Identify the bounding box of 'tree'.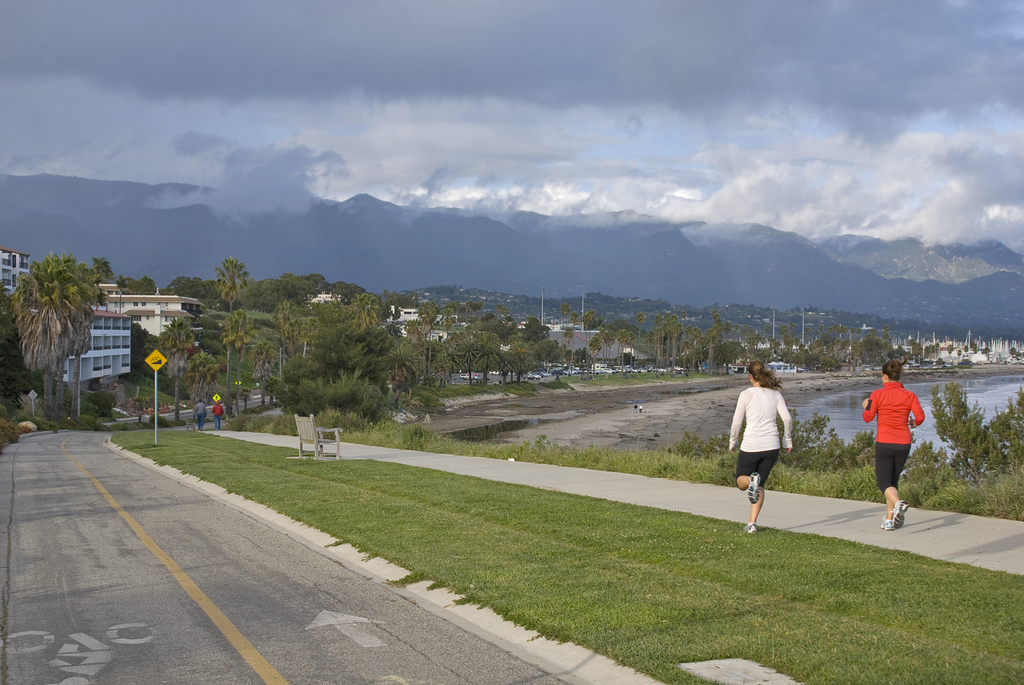
{"left": 202, "top": 277, "right": 215, "bottom": 301}.
